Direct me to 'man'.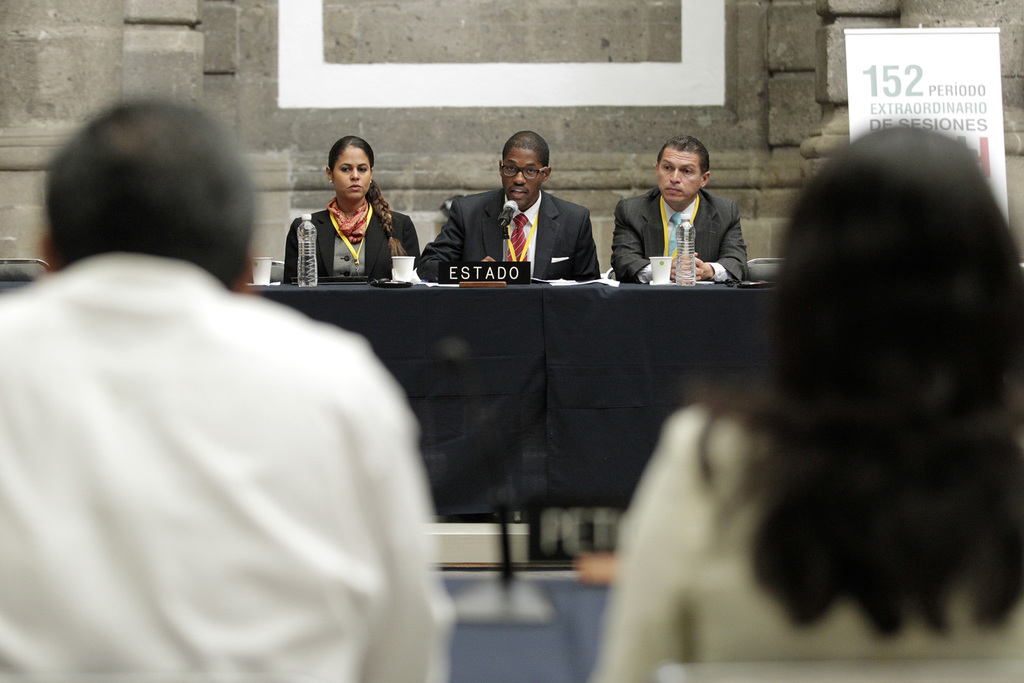
Direction: bbox=(0, 95, 451, 682).
